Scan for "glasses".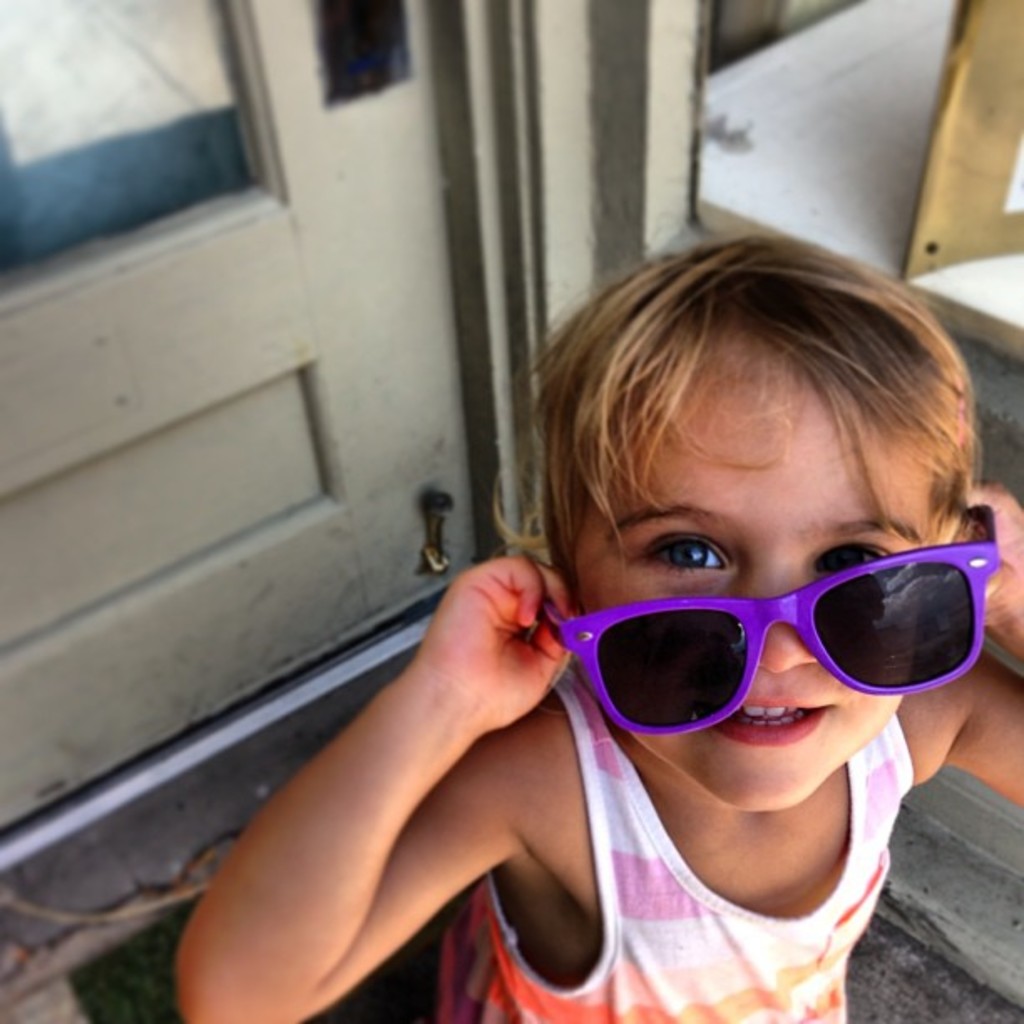
Scan result: [x1=540, y1=524, x2=1001, y2=745].
